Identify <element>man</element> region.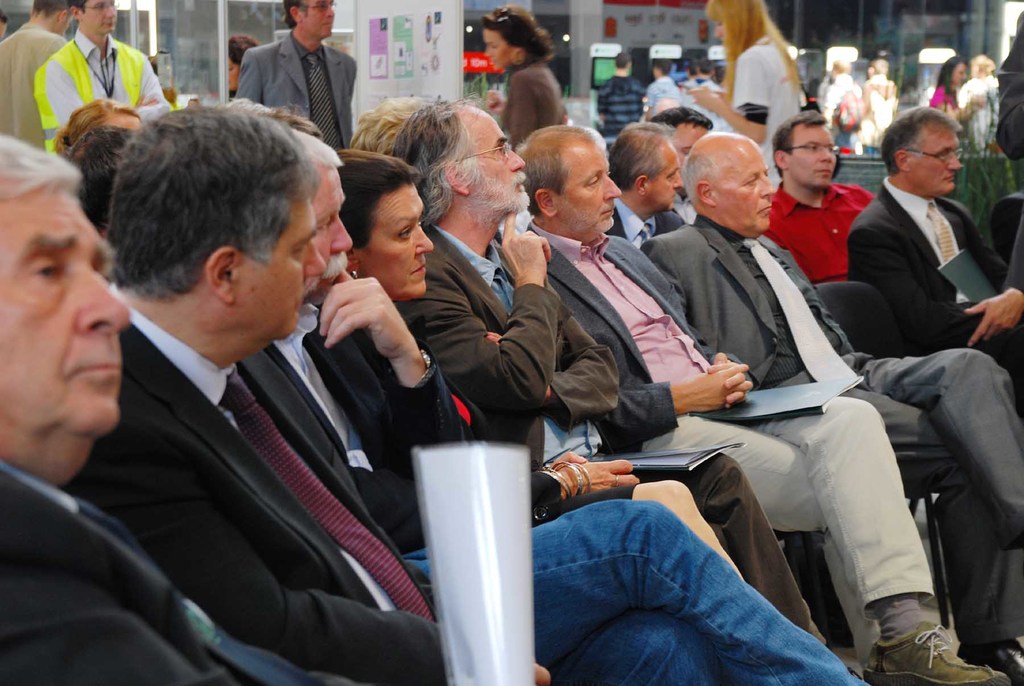
Region: {"left": 597, "top": 50, "right": 647, "bottom": 135}.
